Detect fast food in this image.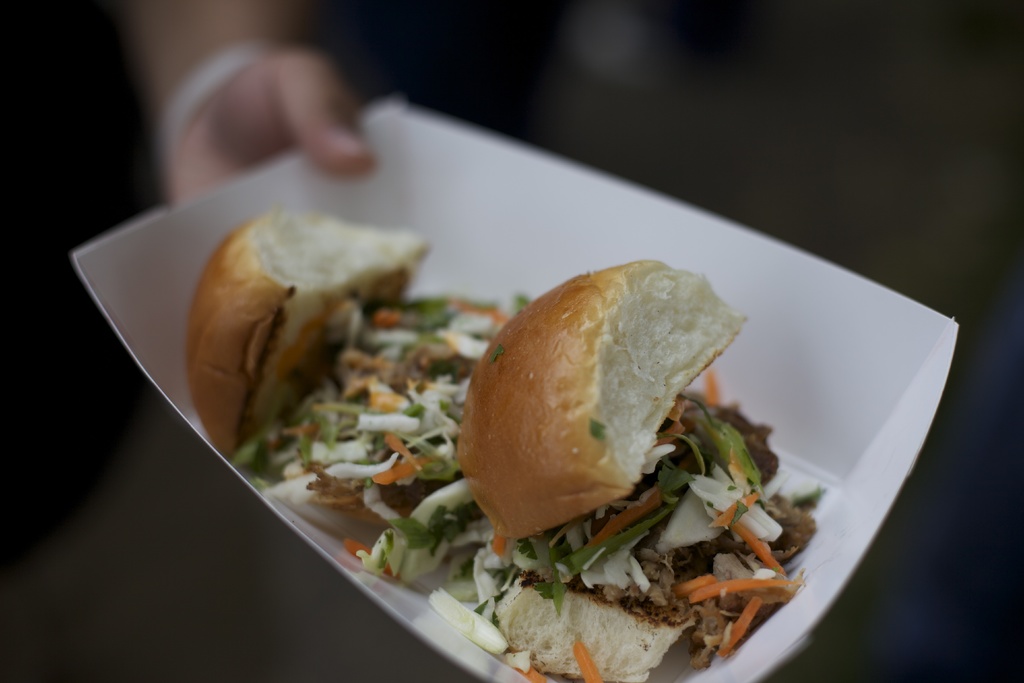
Detection: <region>183, 192, 537, 544</region>.
